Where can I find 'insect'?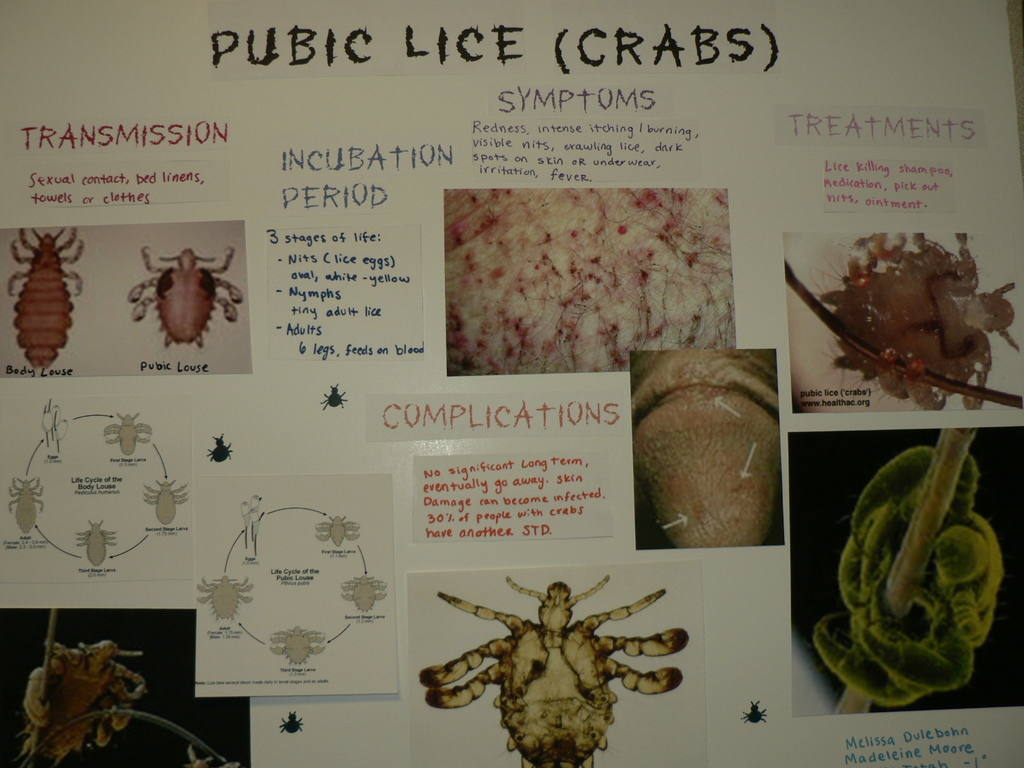
You can find it at x1=282 y1=709 x2=305 y2=738.
